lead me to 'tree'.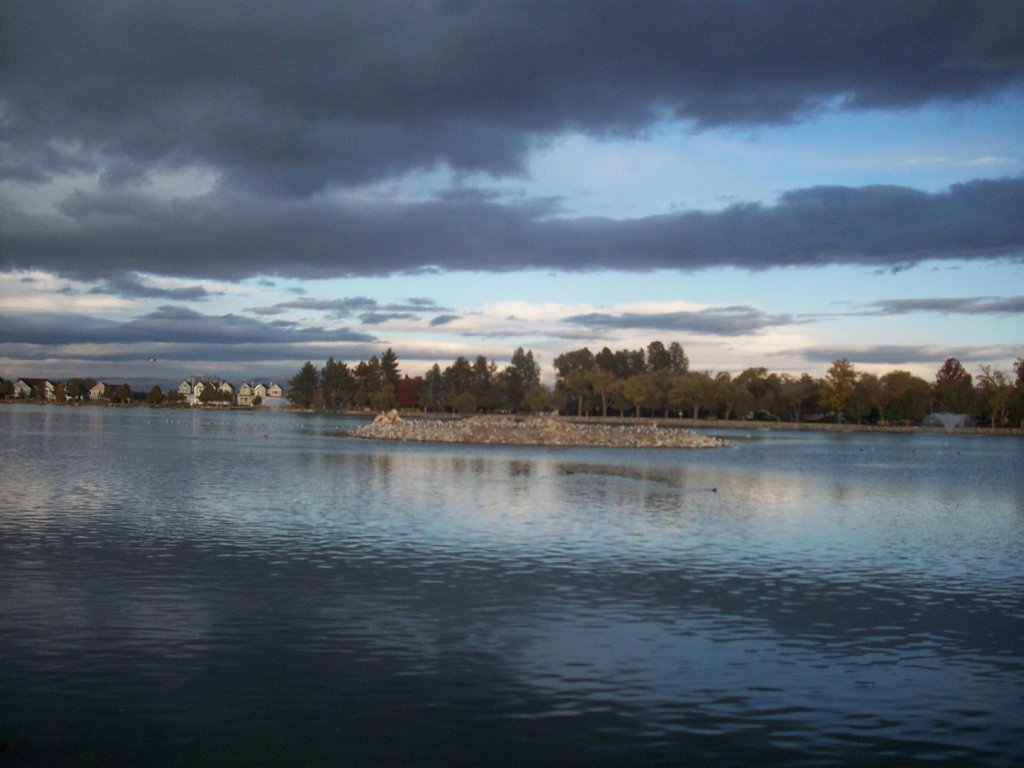
Lead to (left=291, top=355, right=319, bottom=404).
